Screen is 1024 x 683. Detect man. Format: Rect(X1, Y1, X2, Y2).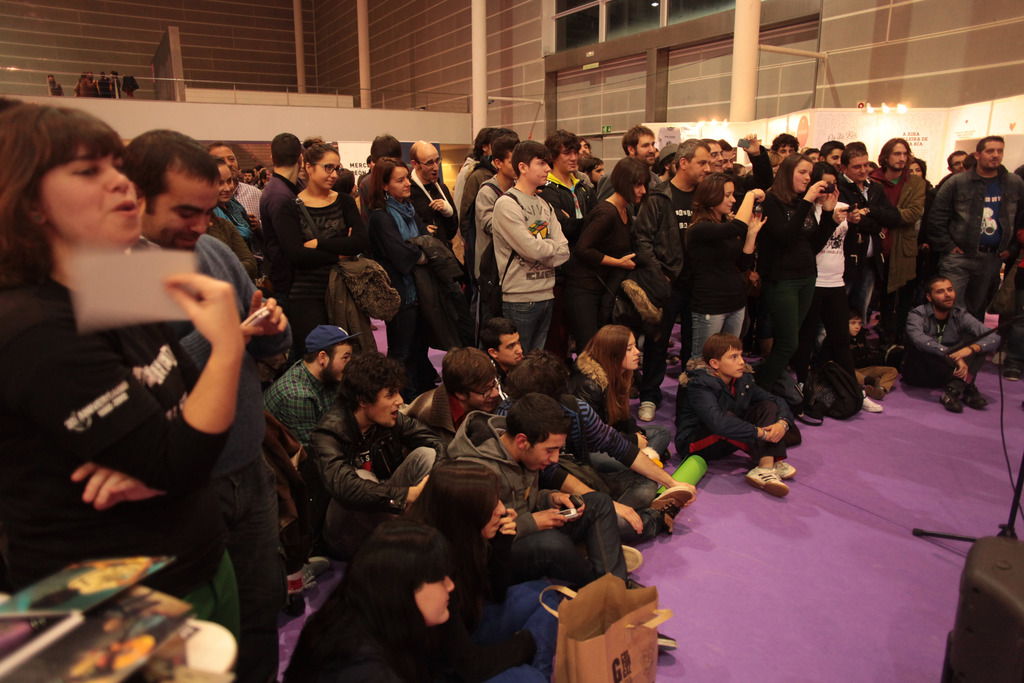
Rect(358, 138, 398, 222).
